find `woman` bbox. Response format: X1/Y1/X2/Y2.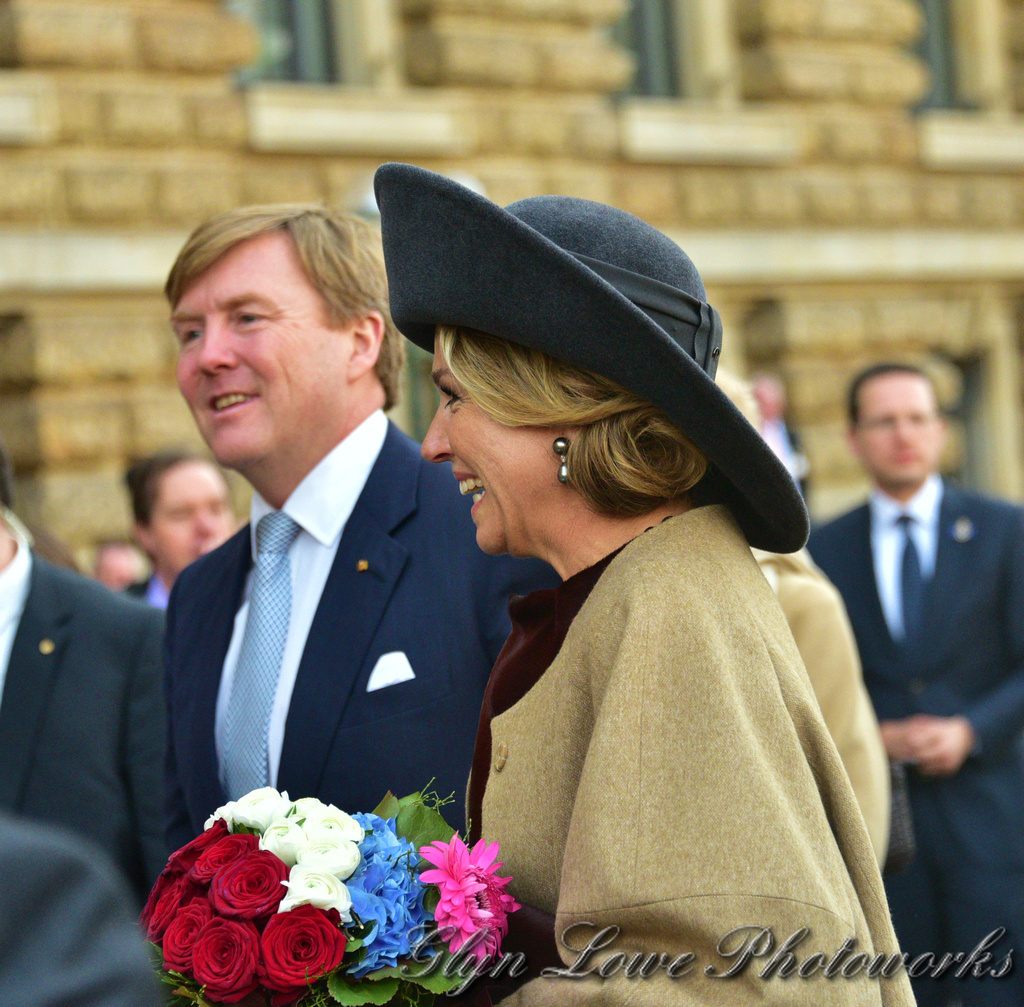
386/172/876/1006.
